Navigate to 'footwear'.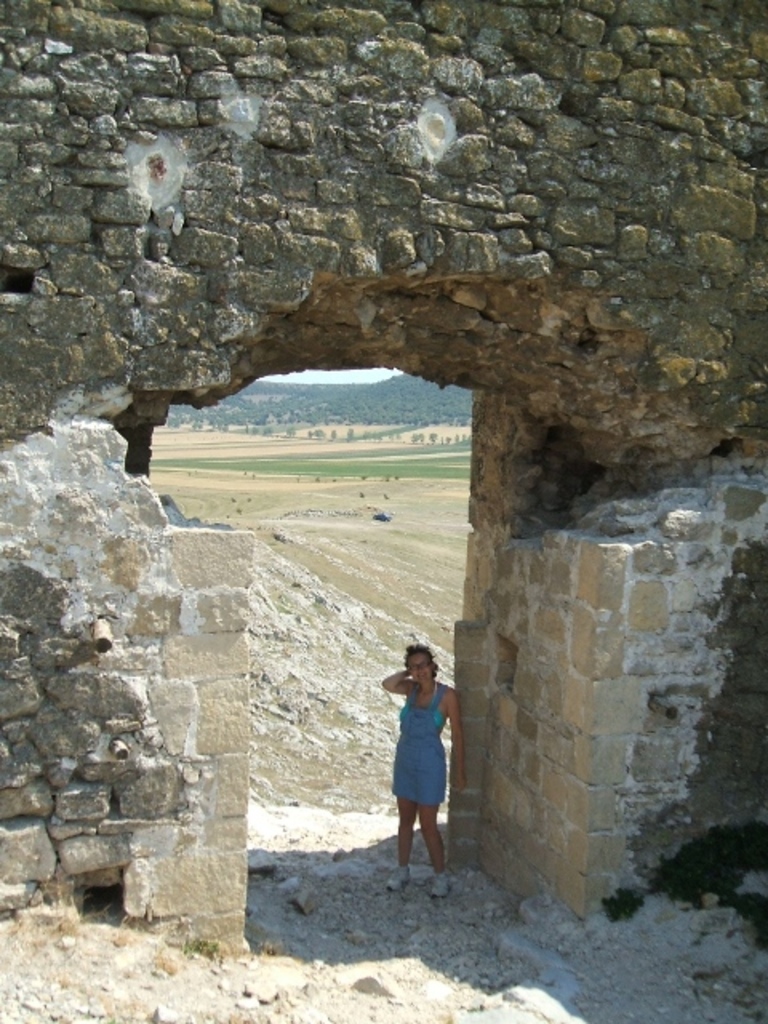
Navigation target: rect(427, 870, 448, 896).
